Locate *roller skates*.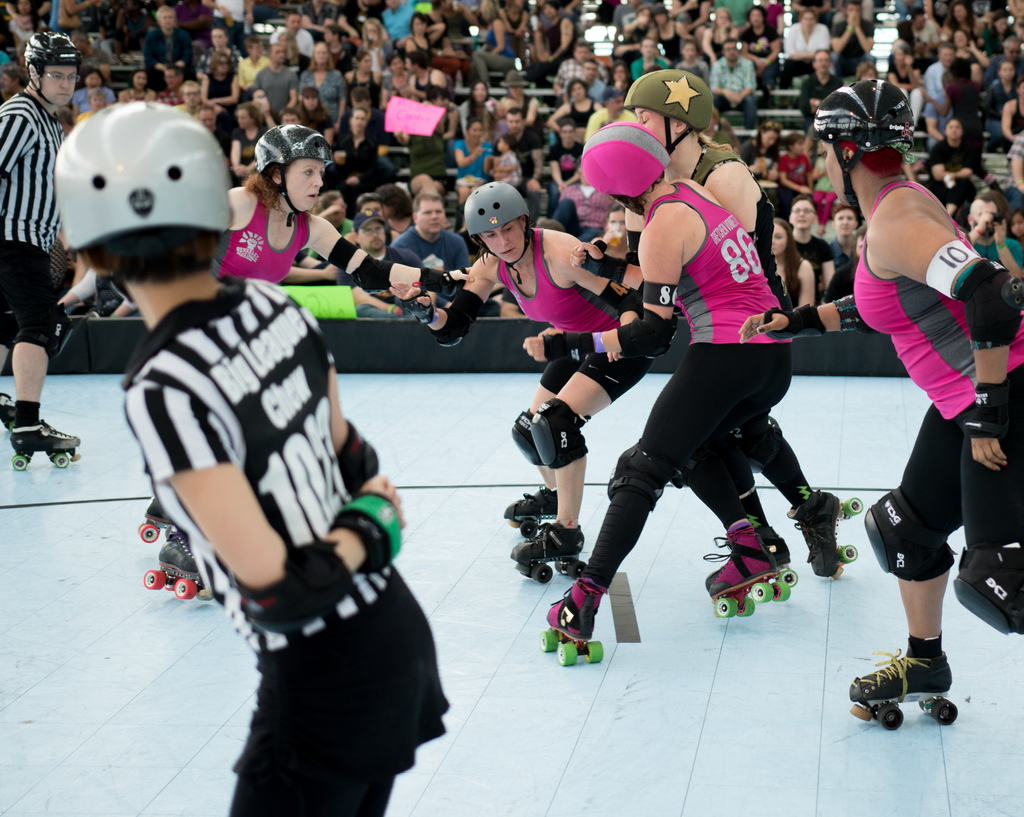
Bounding box: pyautogui.locateOnScreen(511, 518, 590, 585).
